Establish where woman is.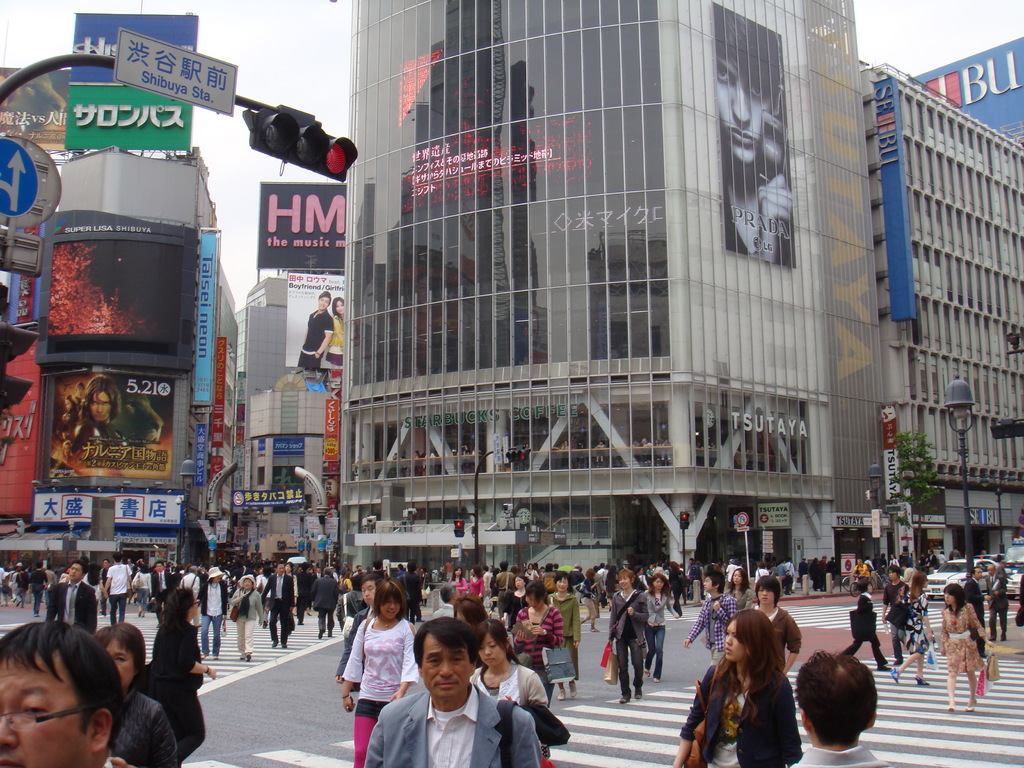
Established at bbox=(888, 573, 932, 689).
